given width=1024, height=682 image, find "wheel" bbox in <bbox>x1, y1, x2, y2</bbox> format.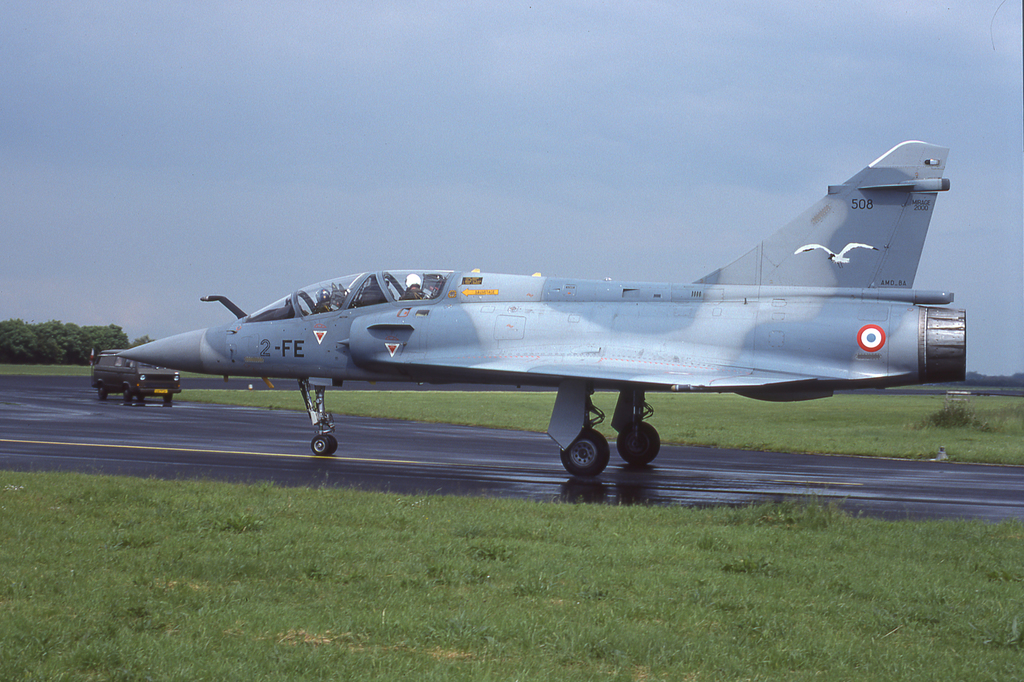
<bbox>140, 396, 145, 401</bbox>.
